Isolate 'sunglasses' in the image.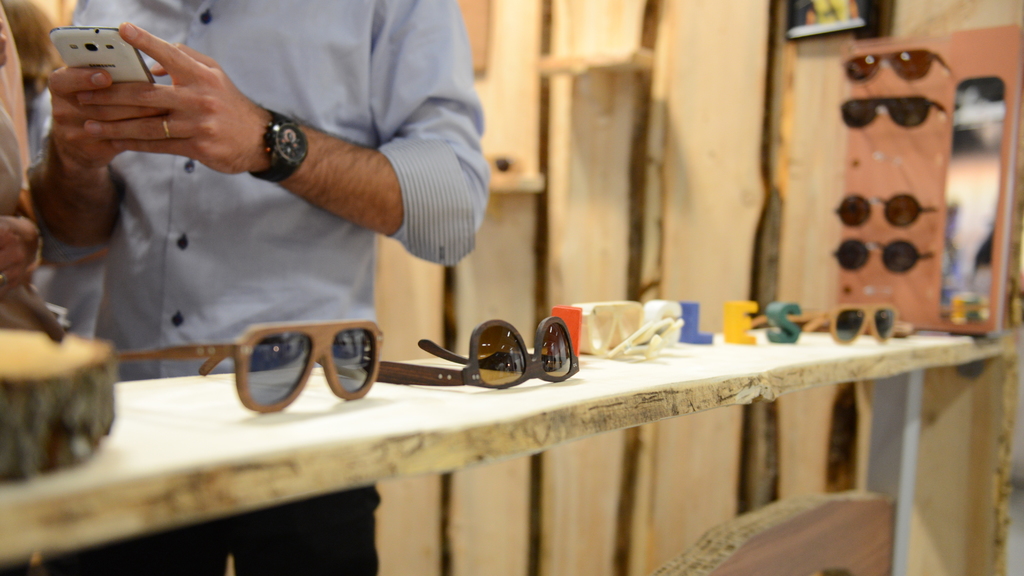
Isolated region: Rect(846, 47, 954, 83).
